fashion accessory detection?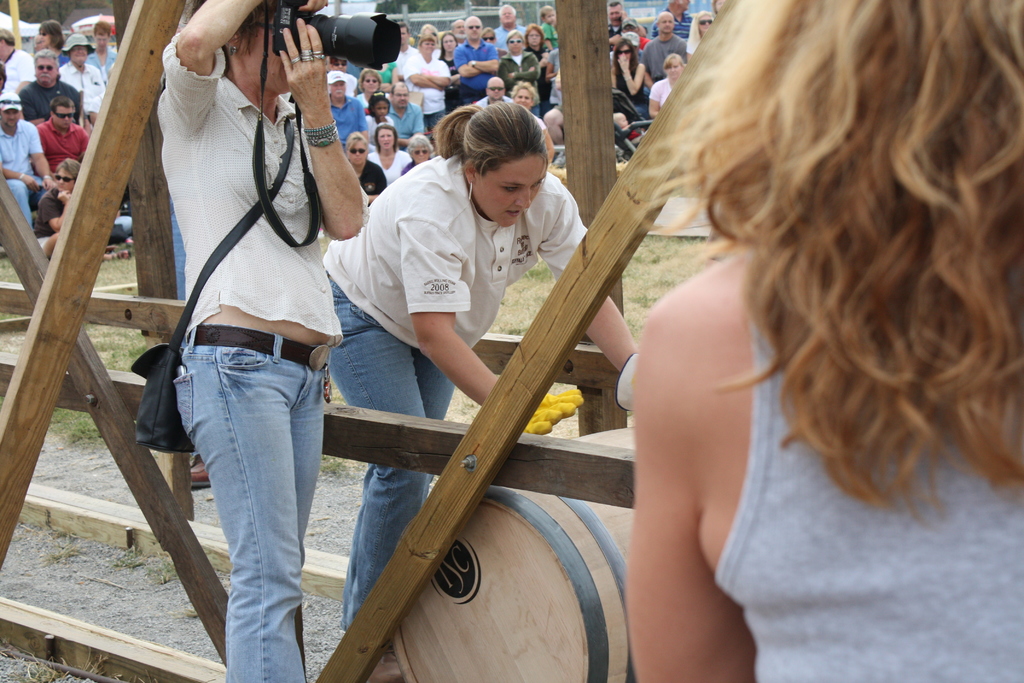
pyautogui.locateOnScreen(289, 56, 302, 69)
